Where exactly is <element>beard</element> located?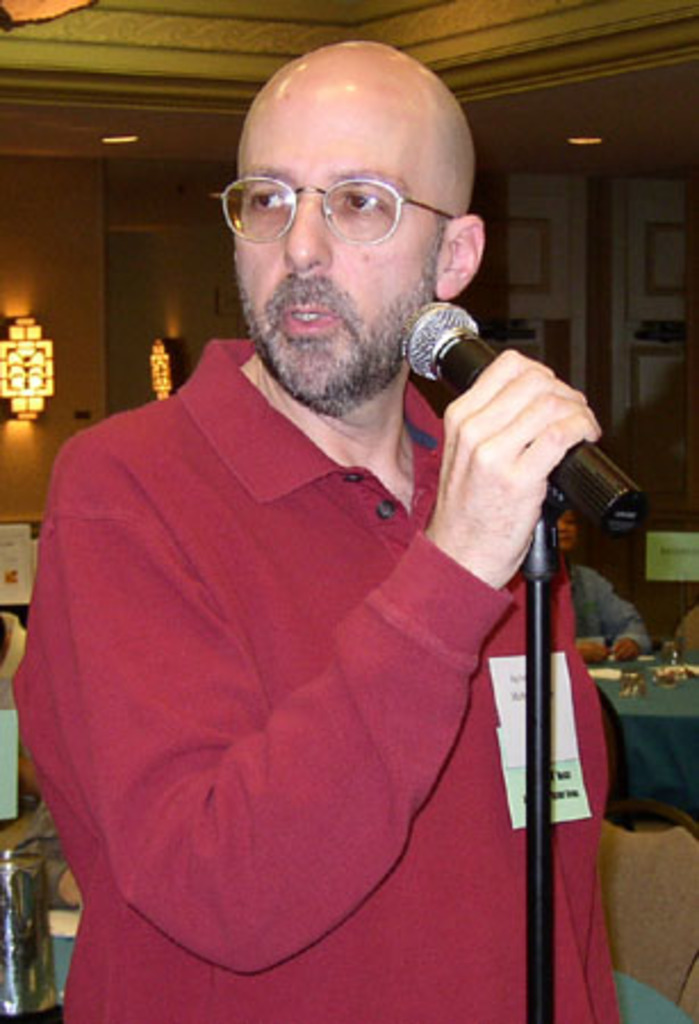
Its bounding box is (228,134,490,426).
